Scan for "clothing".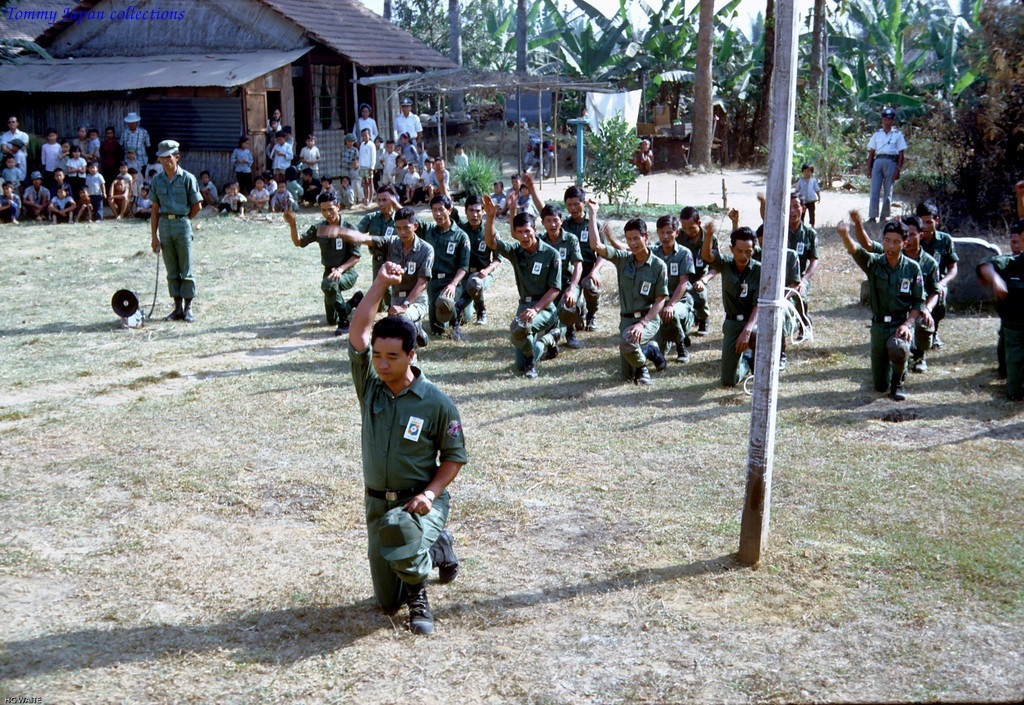
Scan result: Rect(922, 227, 960, 318).
